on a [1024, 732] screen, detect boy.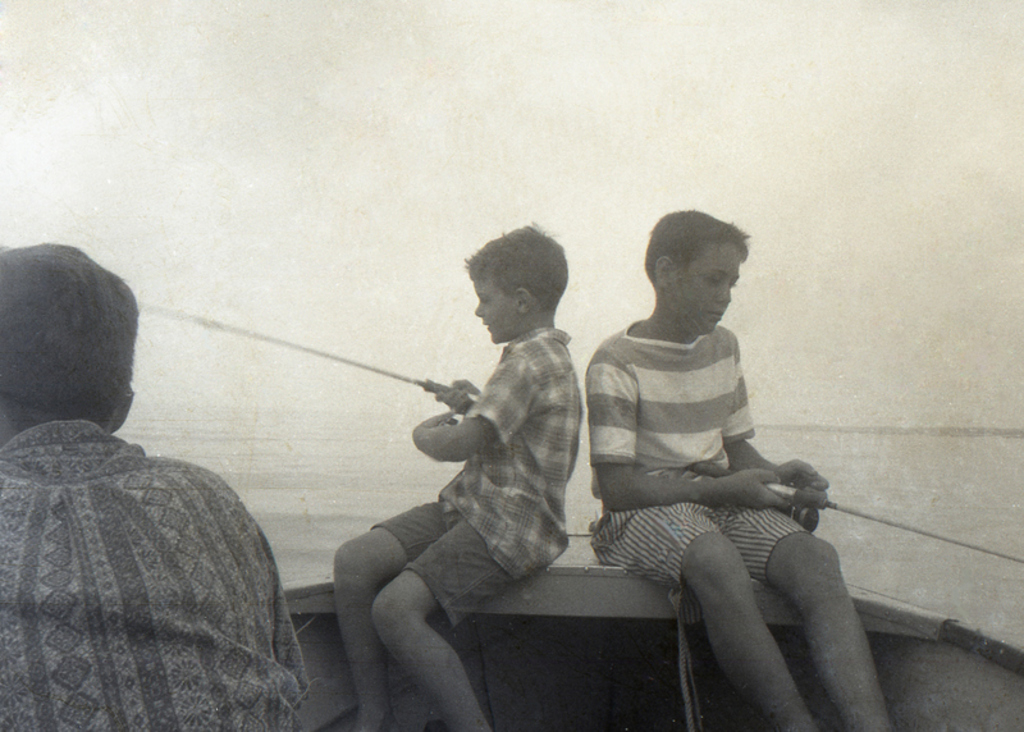
box=[586, 210, 896, 731].
